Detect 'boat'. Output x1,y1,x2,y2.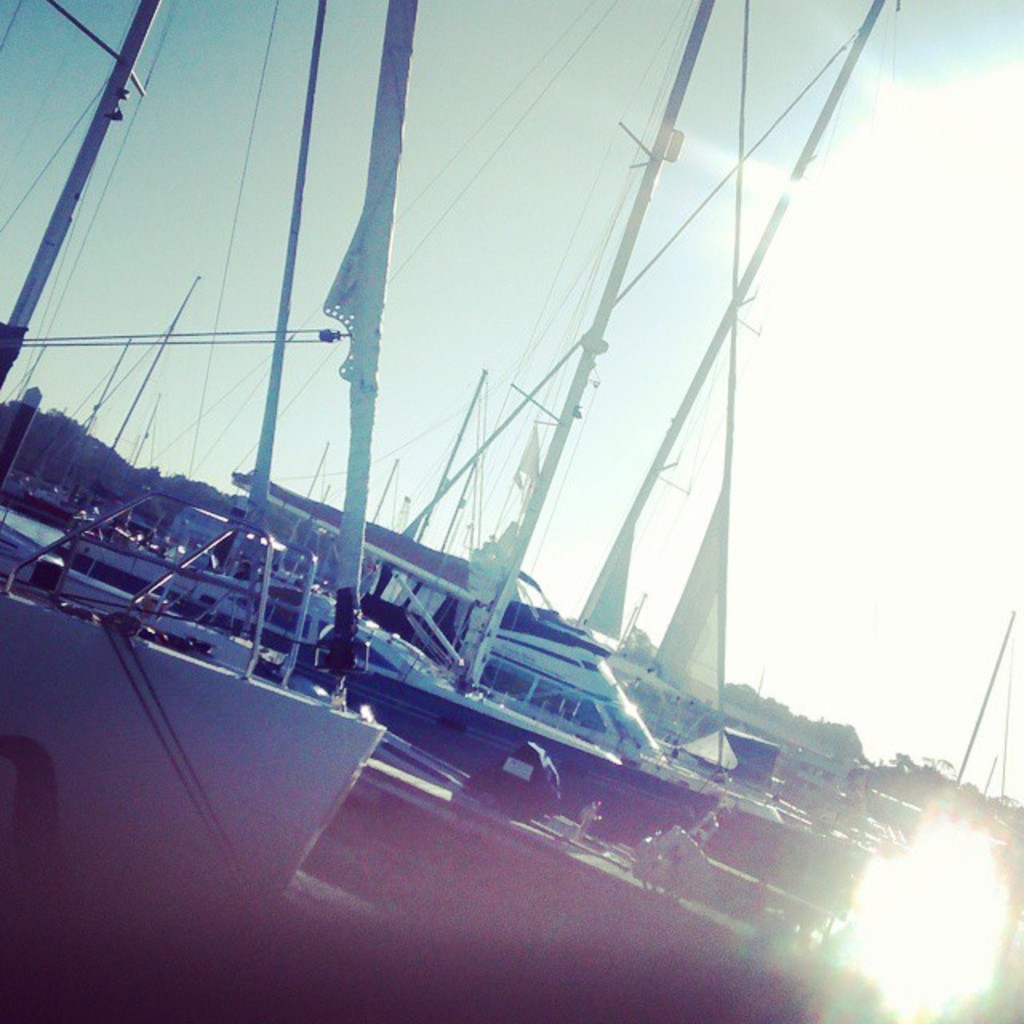
0,0,381,955.
